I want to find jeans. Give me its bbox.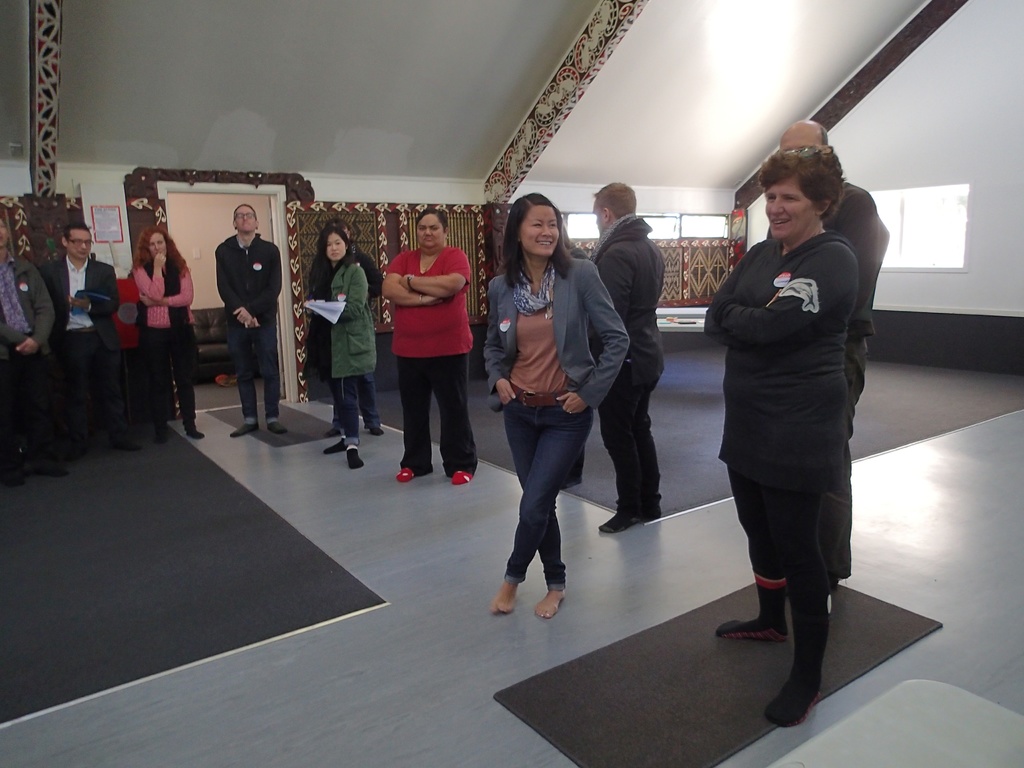
bbox=[493, 394, 595, 625].
